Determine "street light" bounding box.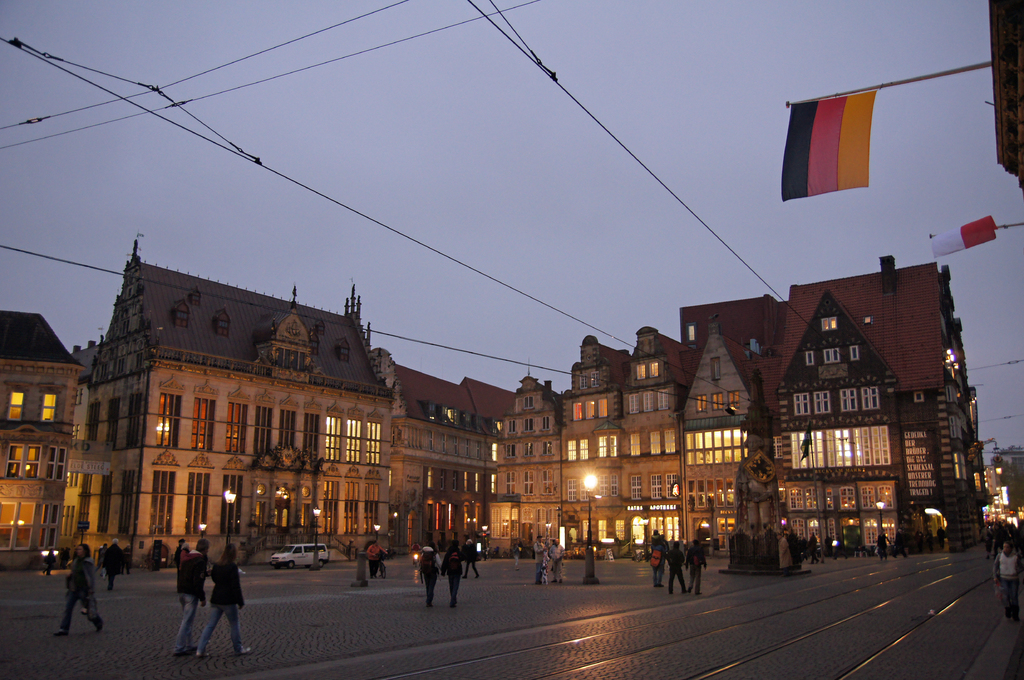
Determined: (467, 515, 477, 537).
